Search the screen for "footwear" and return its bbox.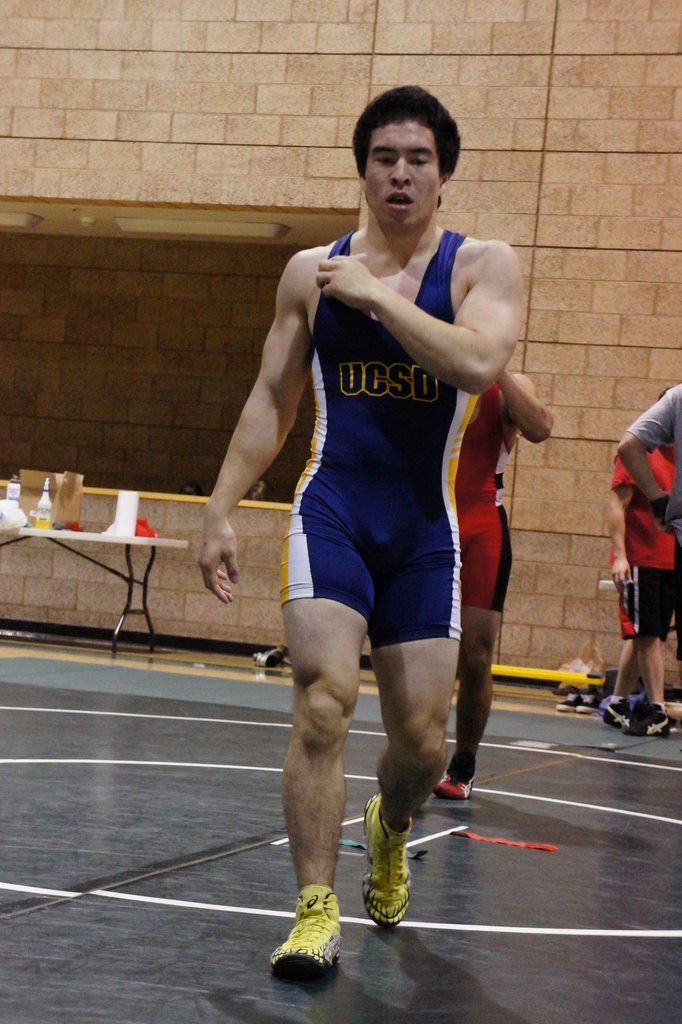
Found: (558,692,583,708).
